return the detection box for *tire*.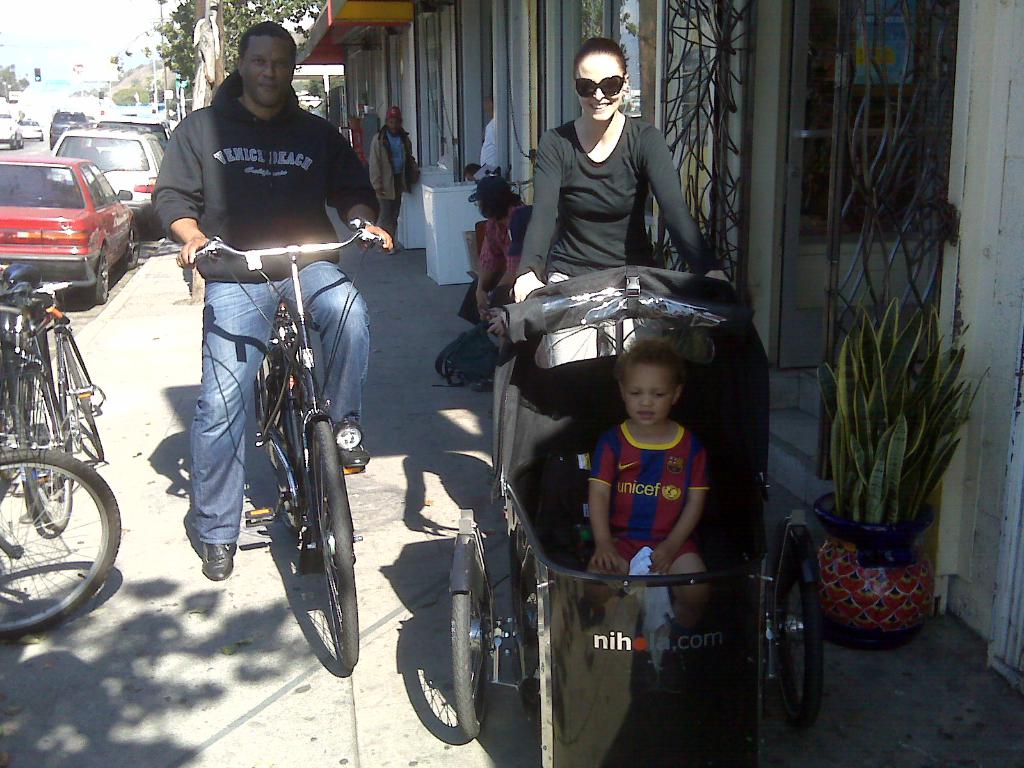
bbox=[778, 522, 826, 717].
